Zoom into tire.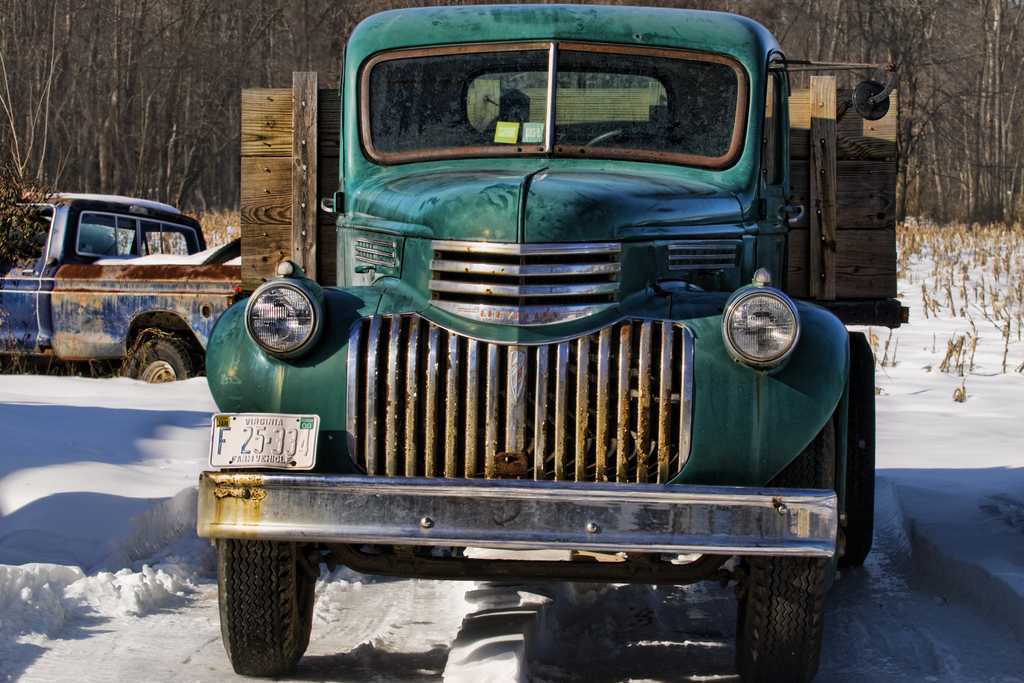
Zoom target: locate(846, 331, 876, 568).
